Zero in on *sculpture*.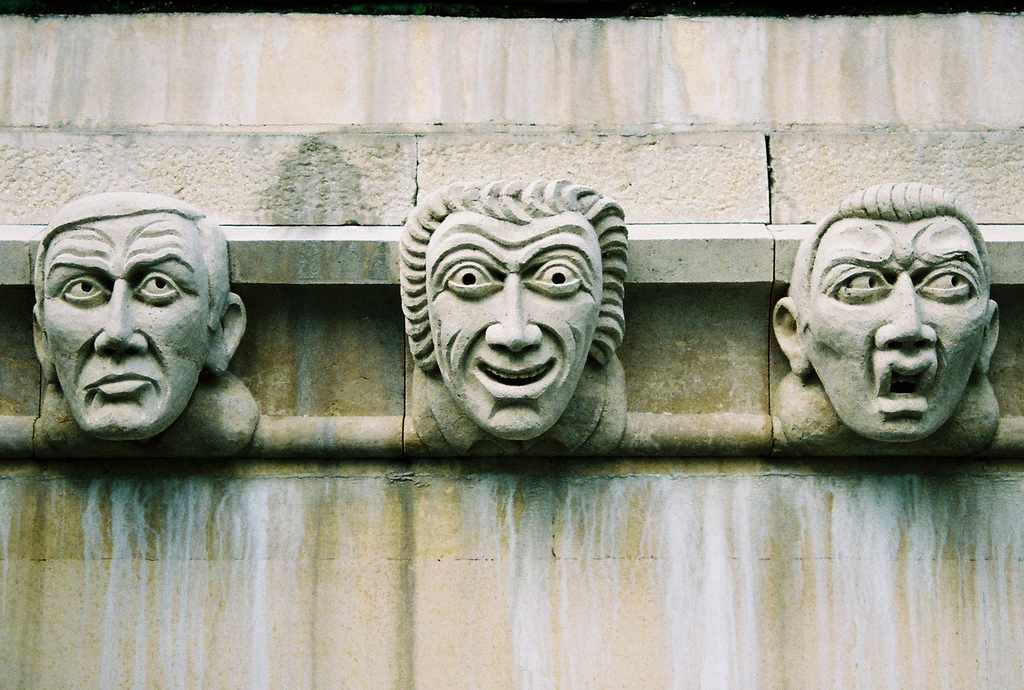
Zeroed in: BBox(29, 196, 259, 441).
